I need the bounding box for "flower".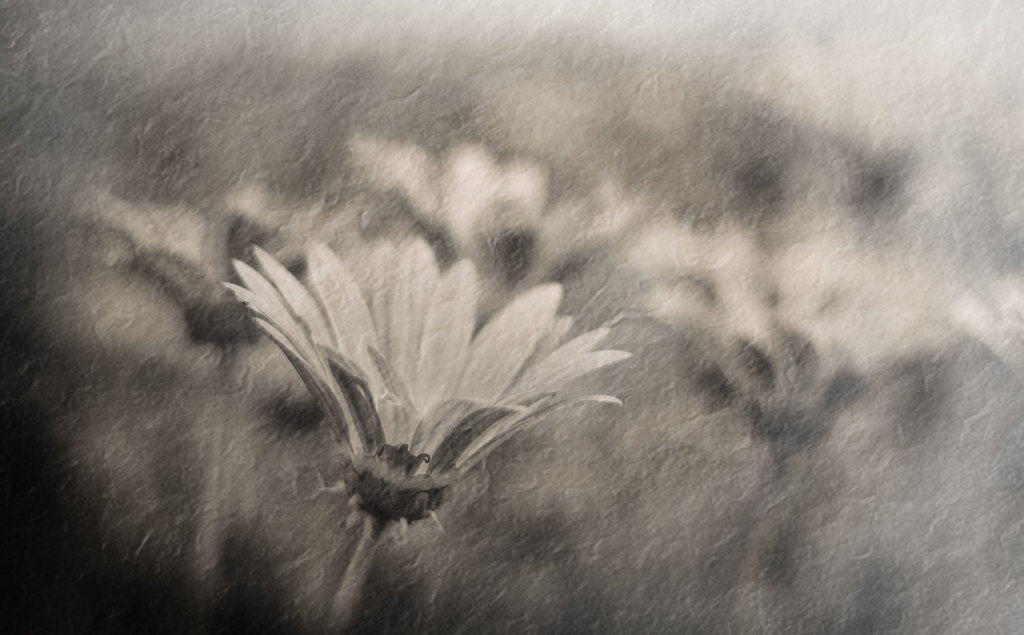
Here it is: 347 136 644 283.
